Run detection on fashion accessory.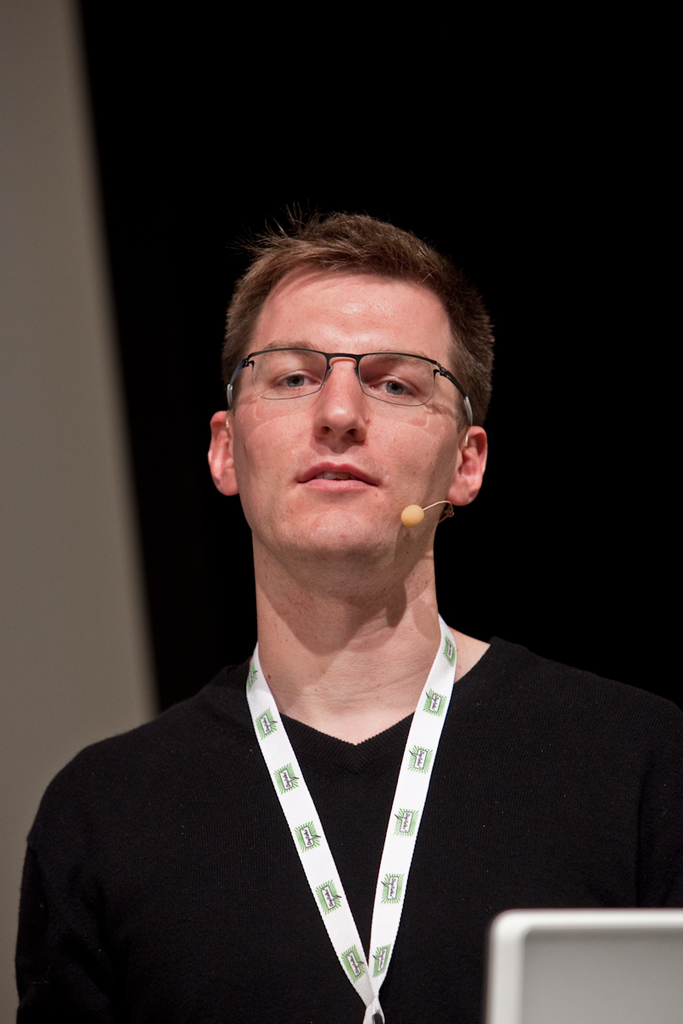
Result: BBox(223, 335, 482, 426).
